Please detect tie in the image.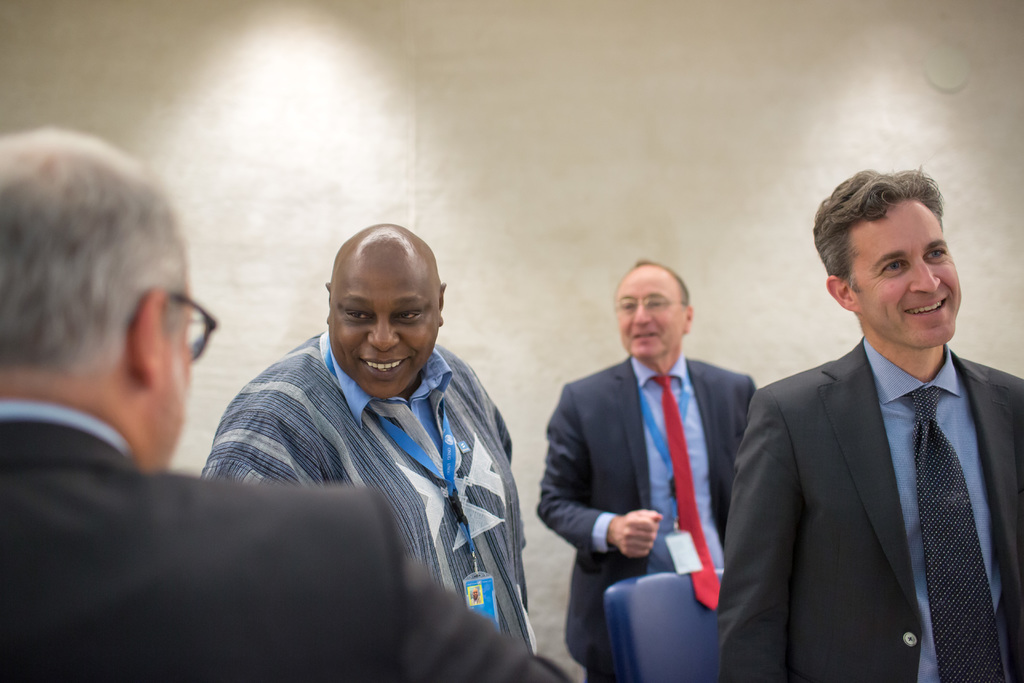
<bbox>903, 388, 1000, 679</bbox>.
